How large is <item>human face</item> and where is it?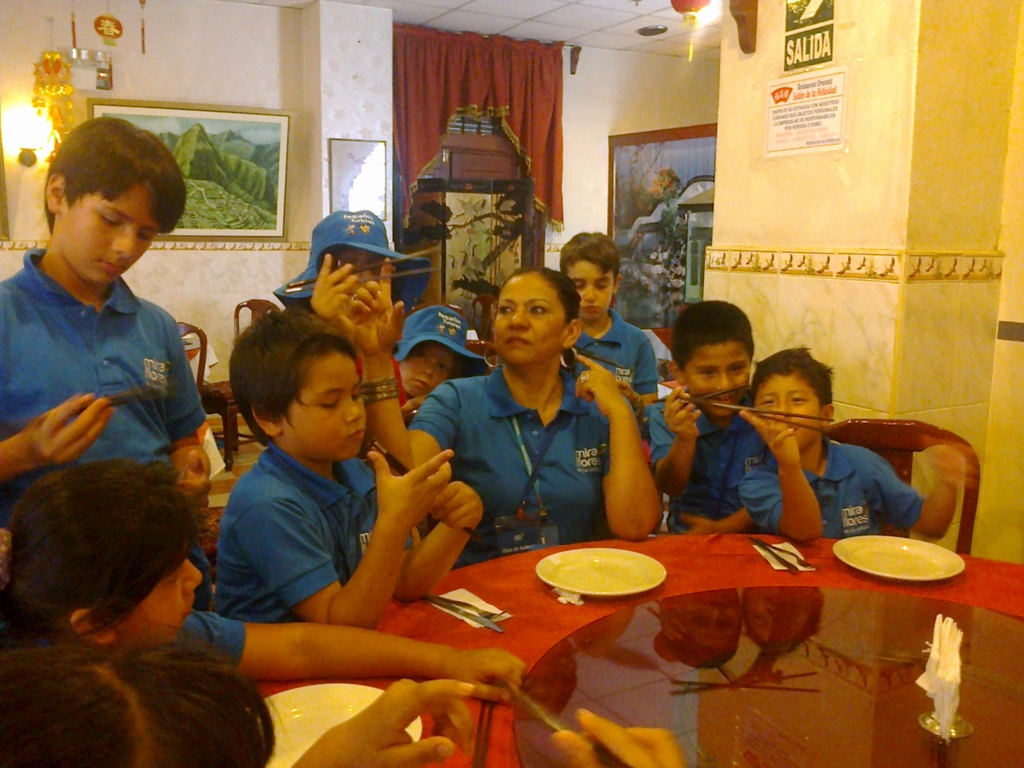
Bounding box: (561, 262, 609, 320).
